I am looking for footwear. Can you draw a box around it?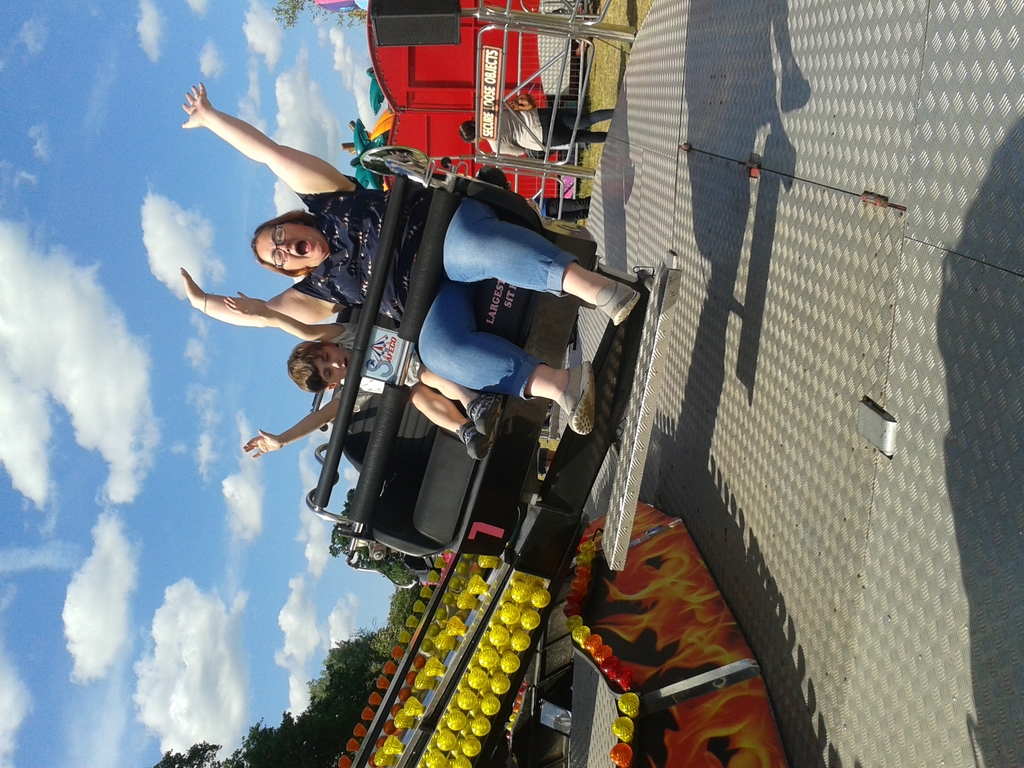
Sure, the bounding box is x1=559 y1=362 x2=598 y2=437.
